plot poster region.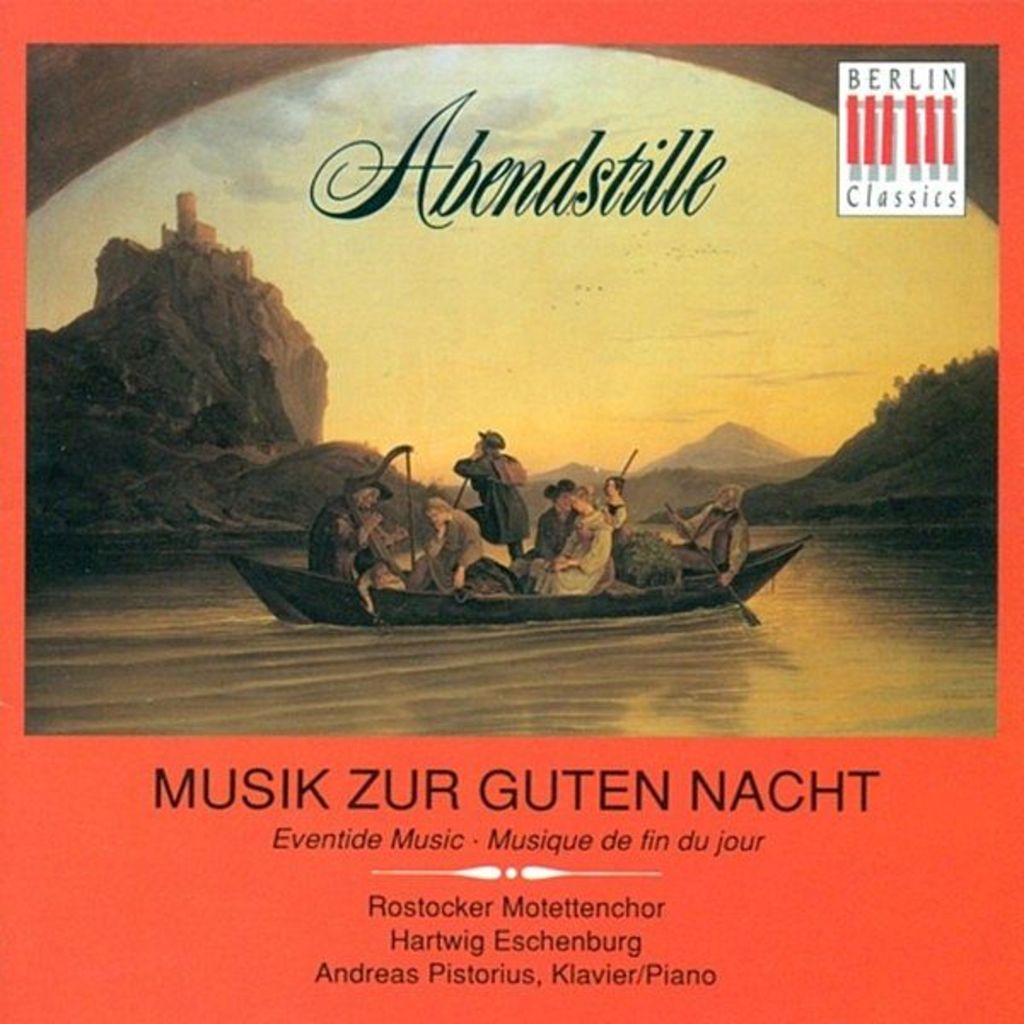
Plotted at l=0, t=0, r=1022, b=1022.
